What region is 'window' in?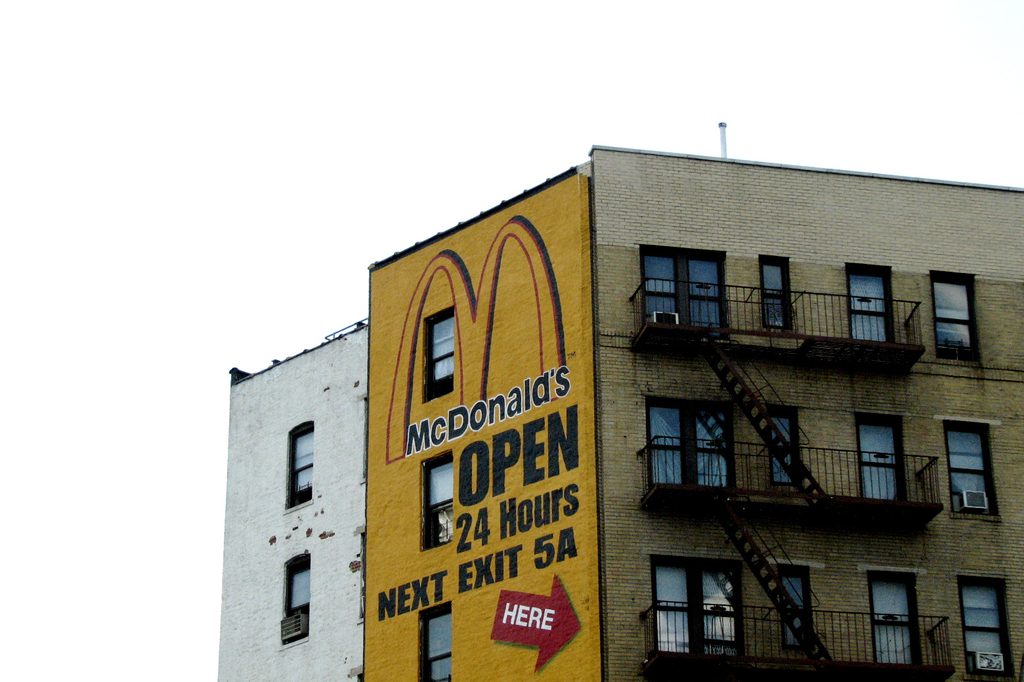
pyautogui.locateOnScreen(339, 527, 366, 620).
